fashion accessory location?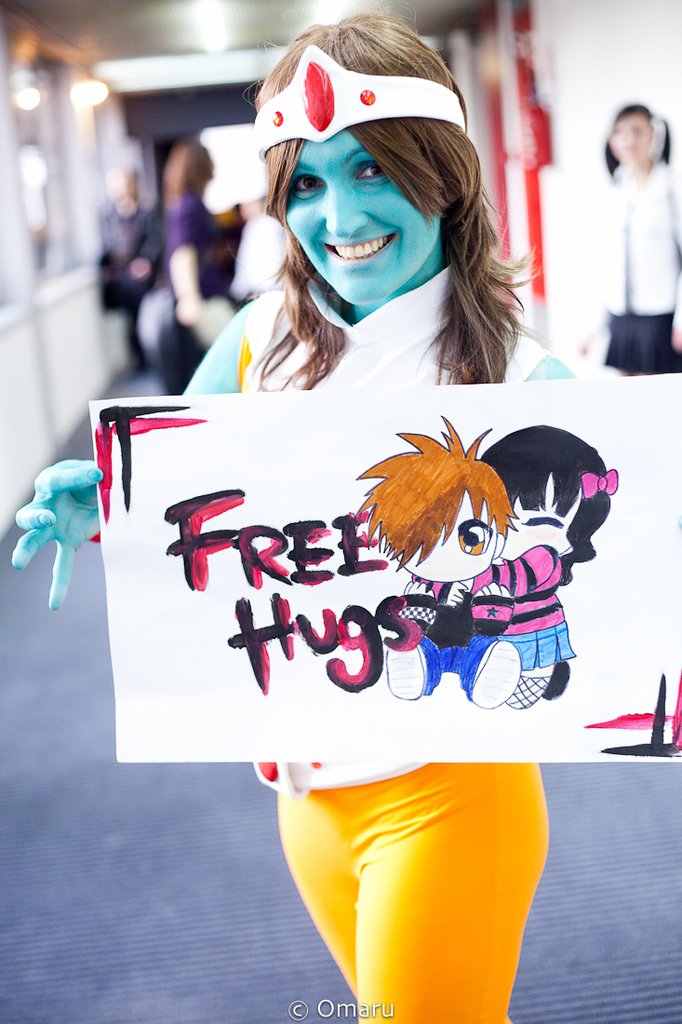
box=[388, 635, 427, 697]
